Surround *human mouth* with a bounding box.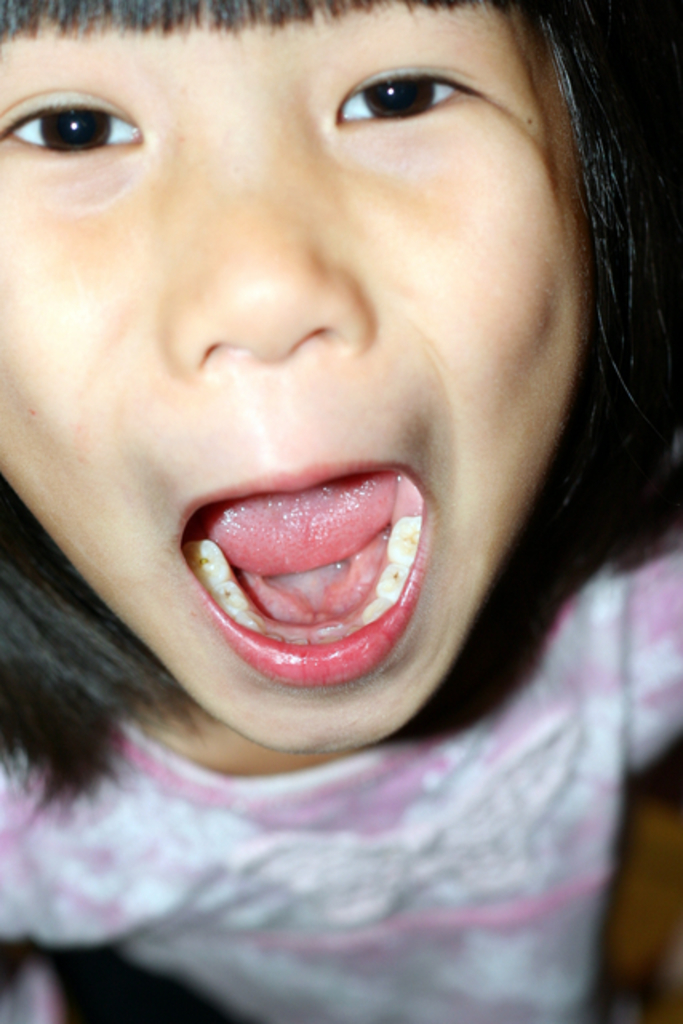
(174,459,440,686).
